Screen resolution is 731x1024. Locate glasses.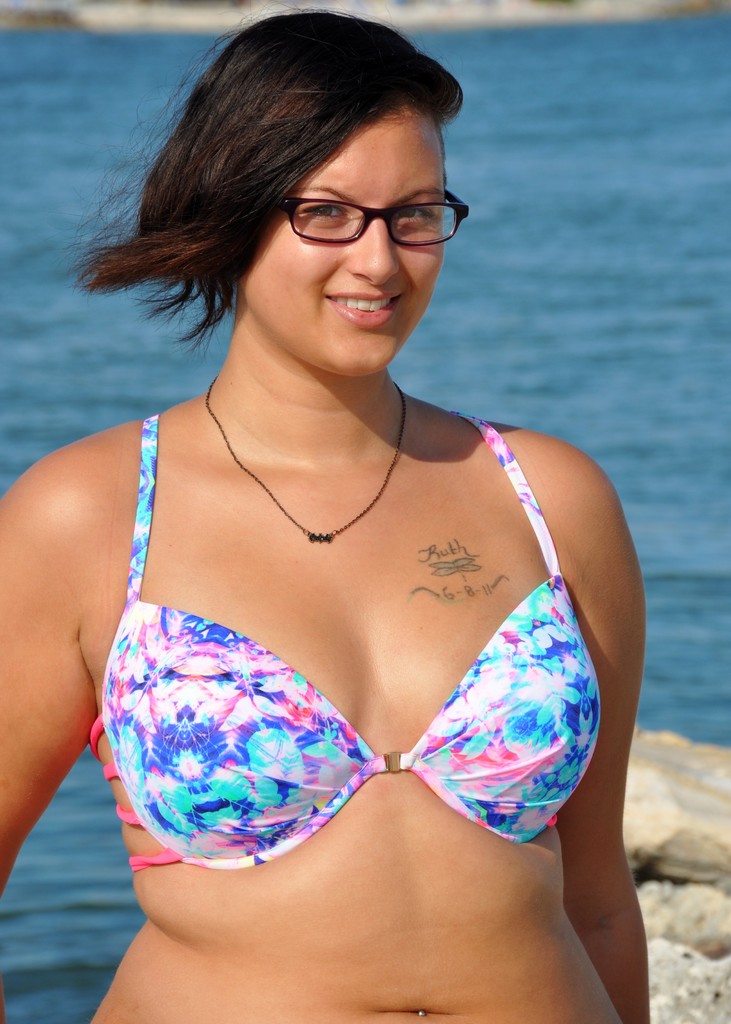
231 173 465 248.
